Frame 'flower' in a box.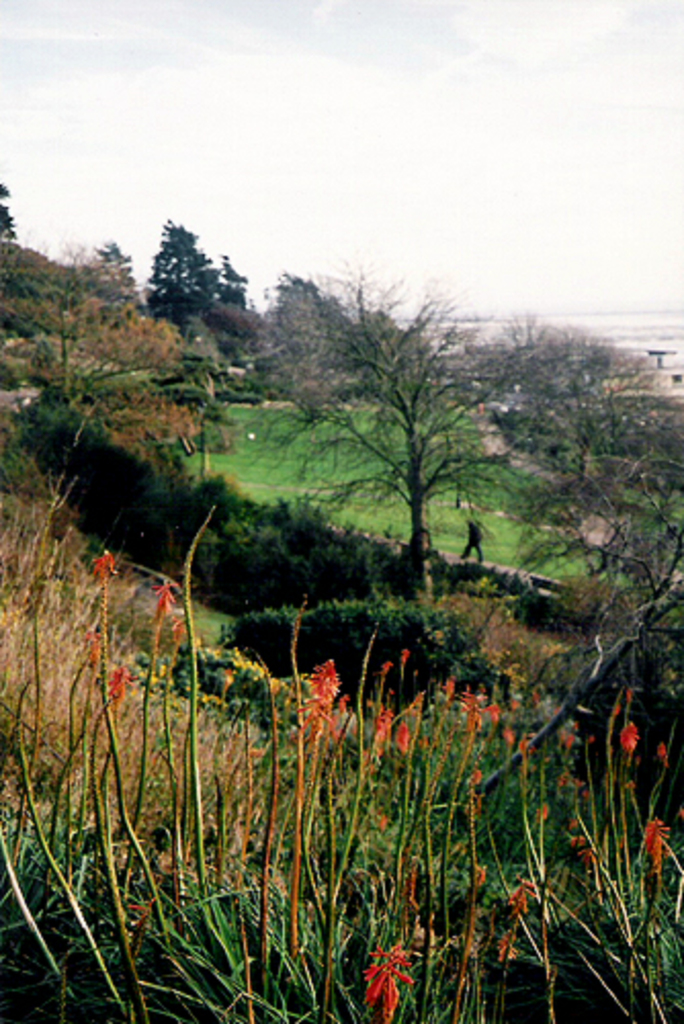
region(643, 817, 672, 874).
